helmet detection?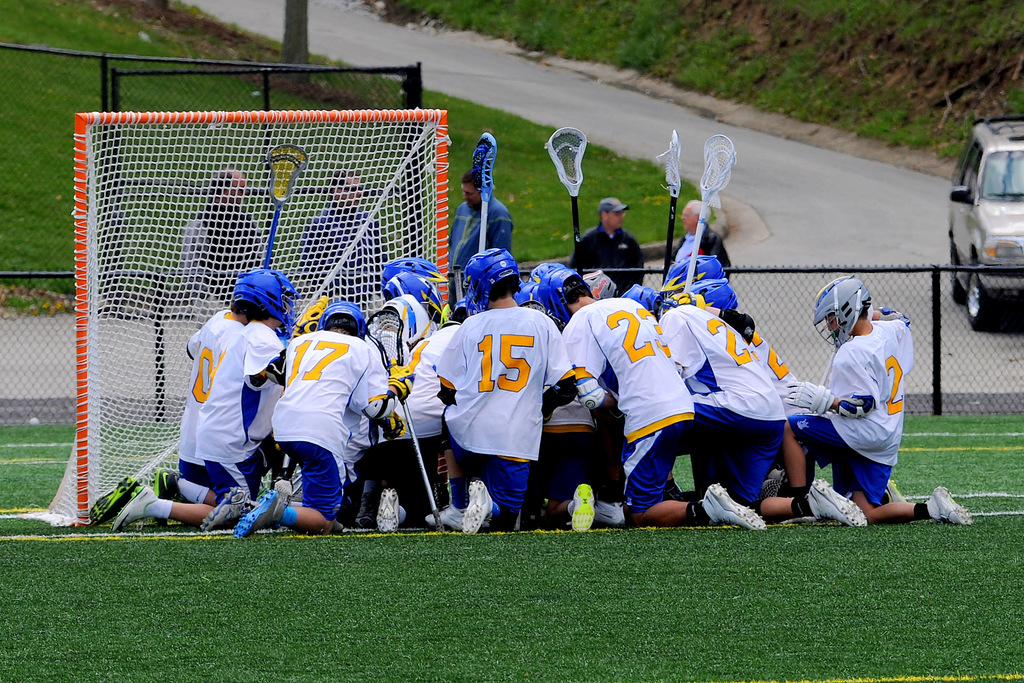
[x1=384, y1=271, x2=445, y2=323]
